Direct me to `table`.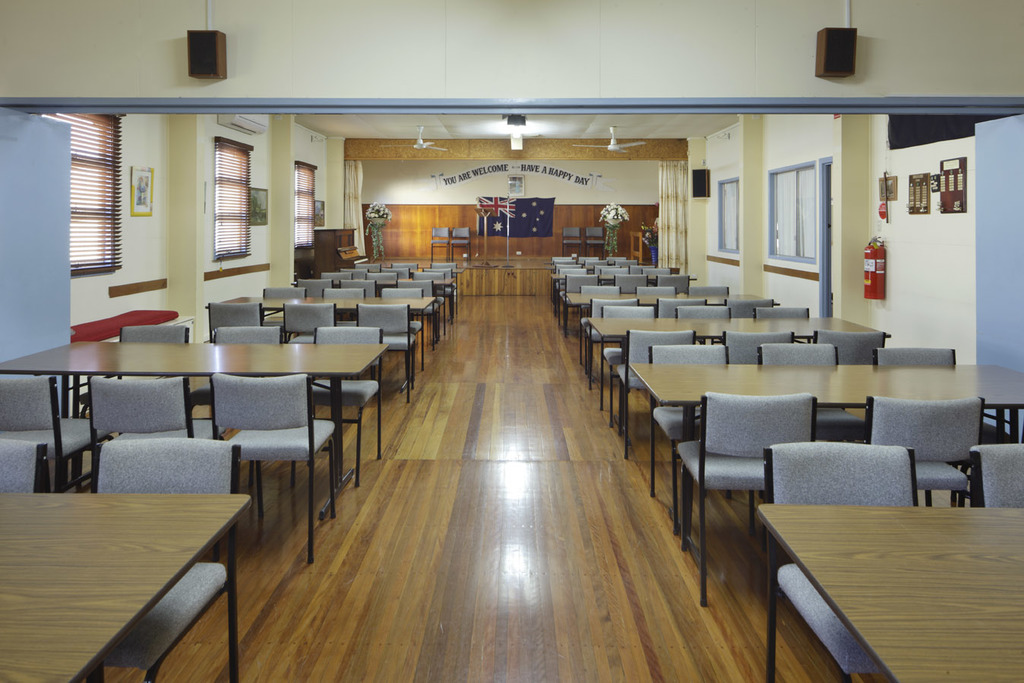
Direction: [x1=0, y1=338, x2=390, y2=518].
